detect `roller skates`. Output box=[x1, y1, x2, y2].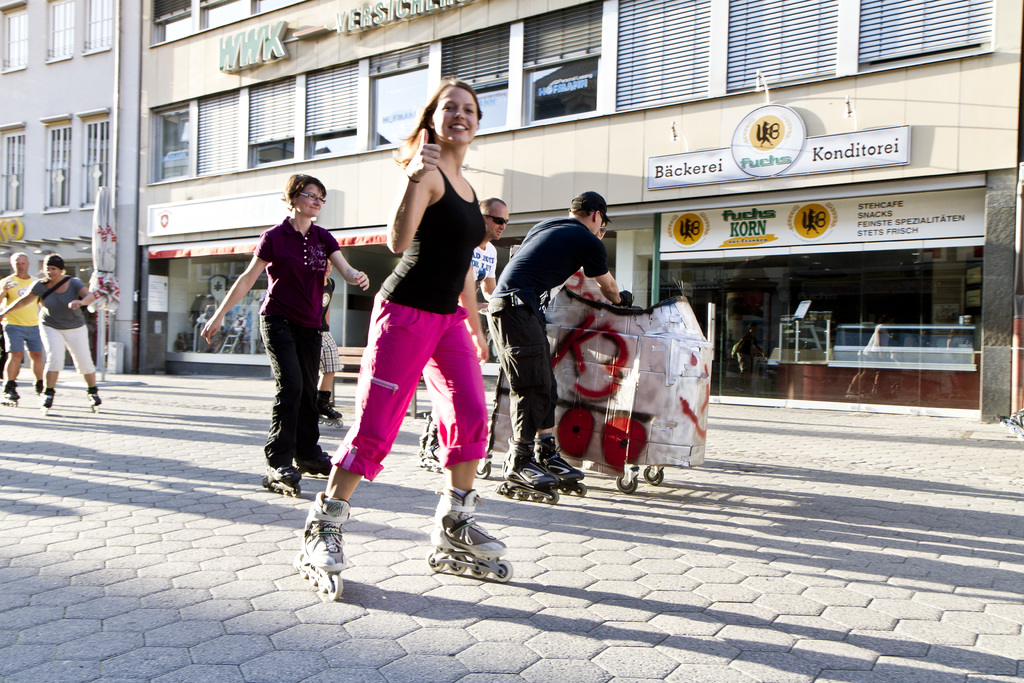
box=[316, 391, 346, 432].
